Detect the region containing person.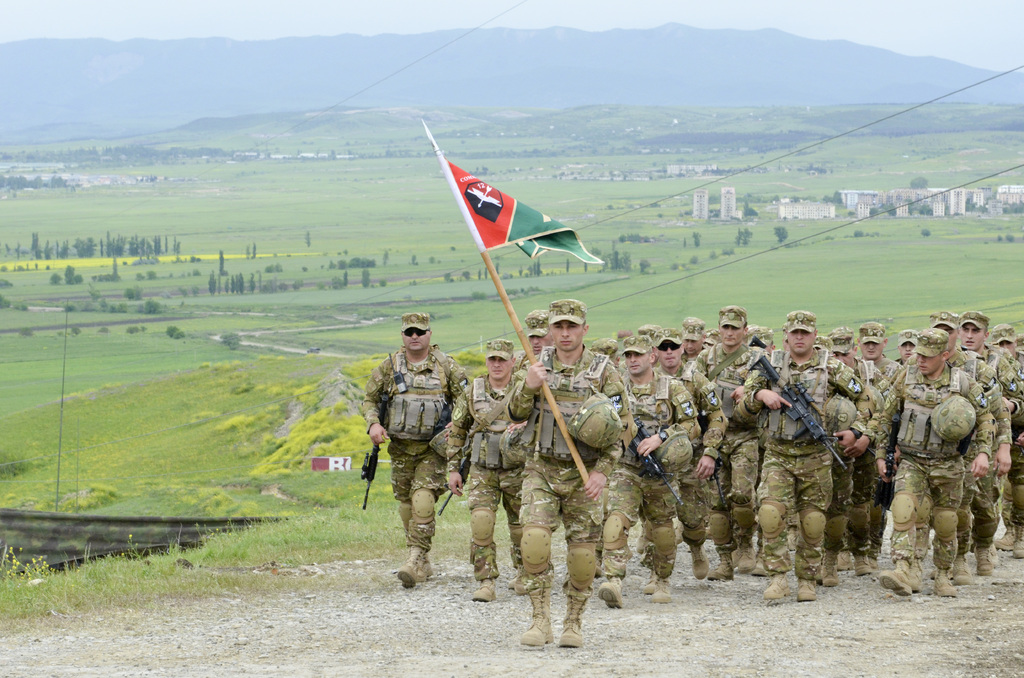
(984, 319, 1023, 554).
